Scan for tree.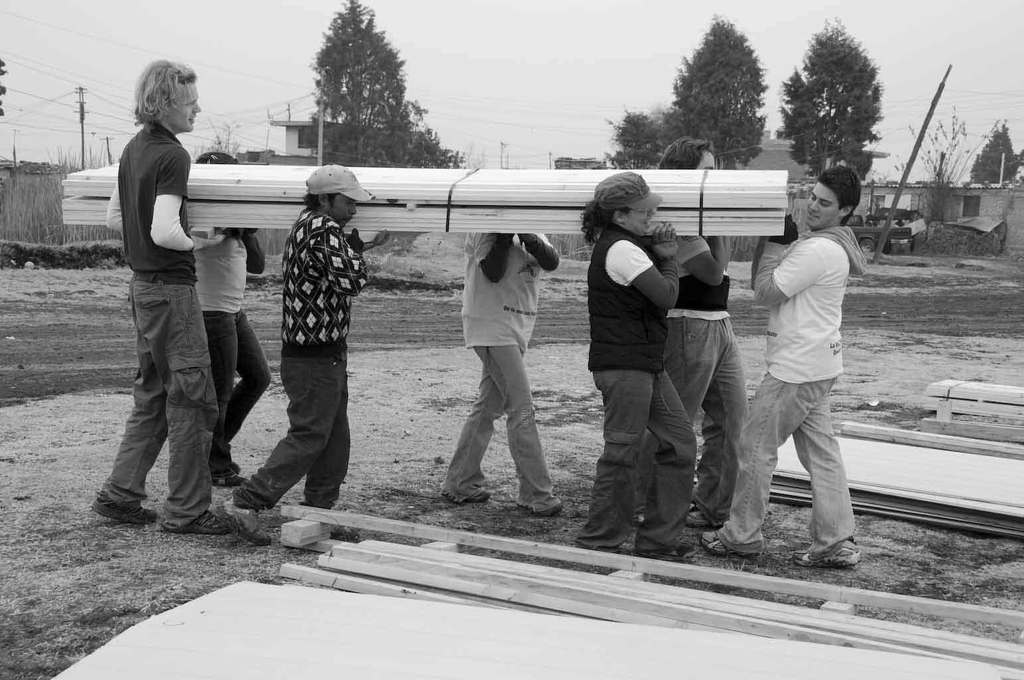
Scan result: 606/104/666/179.
